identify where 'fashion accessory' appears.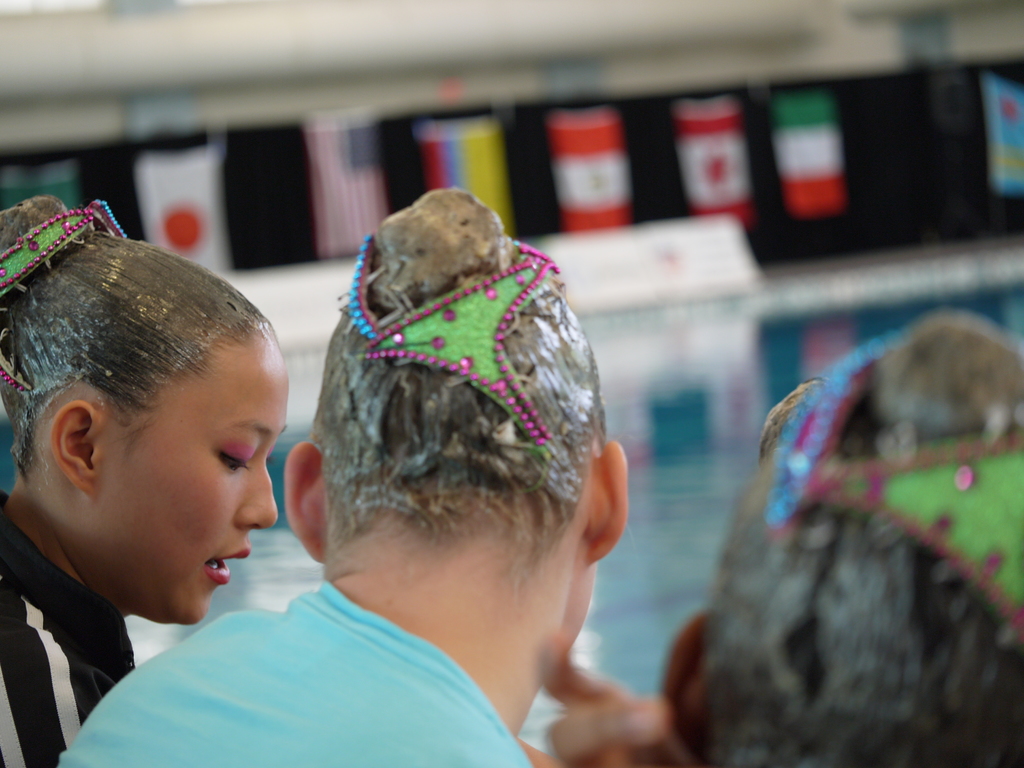
Appears at (left=338, top=234, right=563, bottom=454).
